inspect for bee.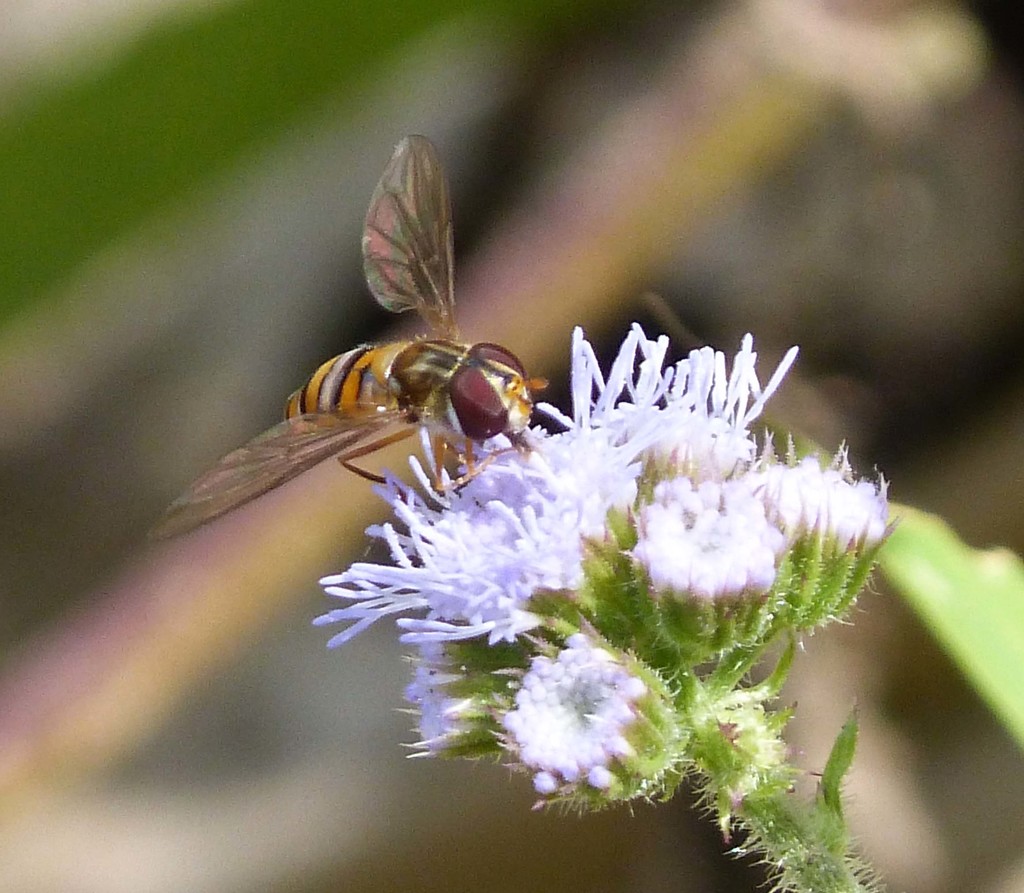
Inspection: locate(184, 170, 542, 609).
